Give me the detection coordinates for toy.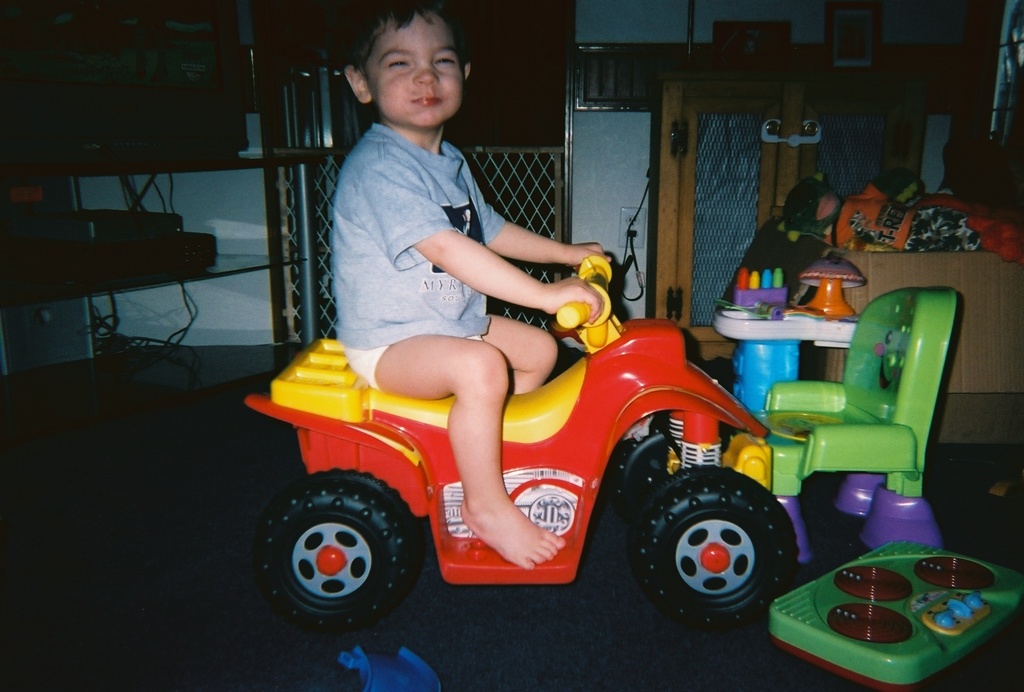
<bbox>337, 642, 440, 691</bbox>.
